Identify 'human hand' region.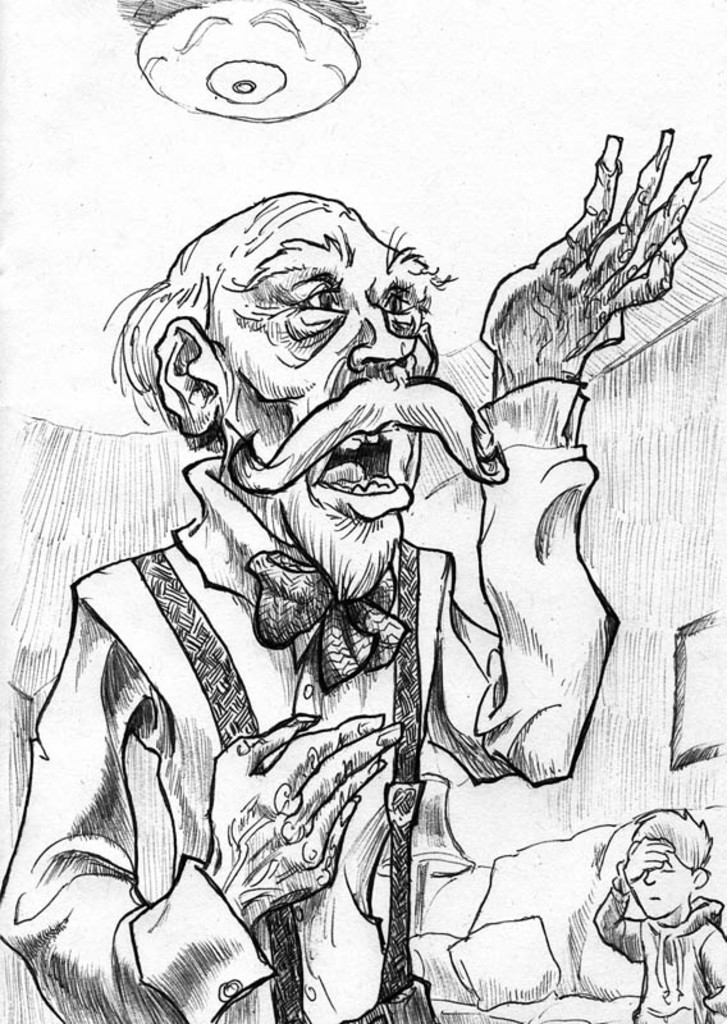
Region: detection(476, 131, 704, 462).
